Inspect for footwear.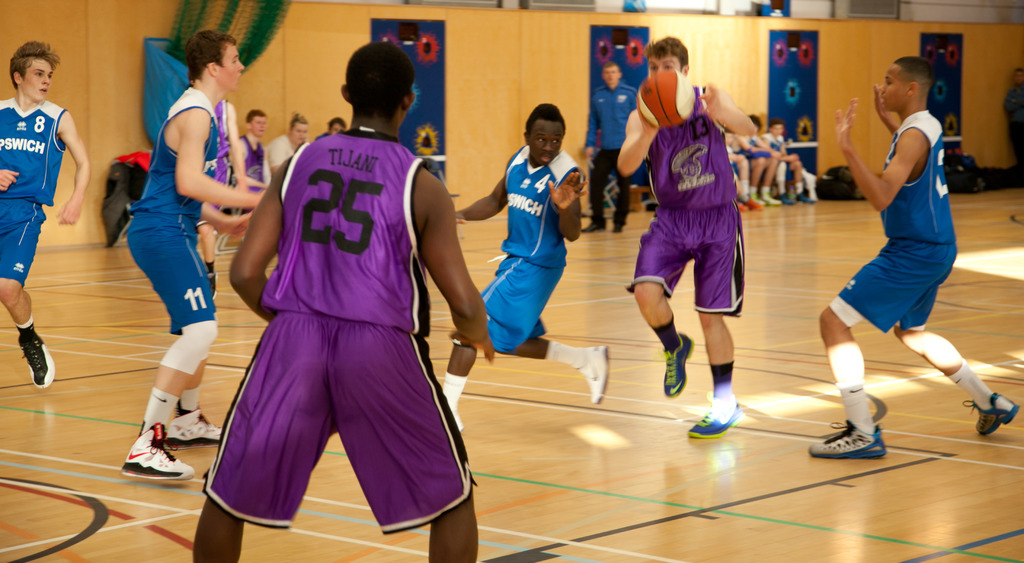
Inspection: (left=686, top=394, right=745, bottom=439).
